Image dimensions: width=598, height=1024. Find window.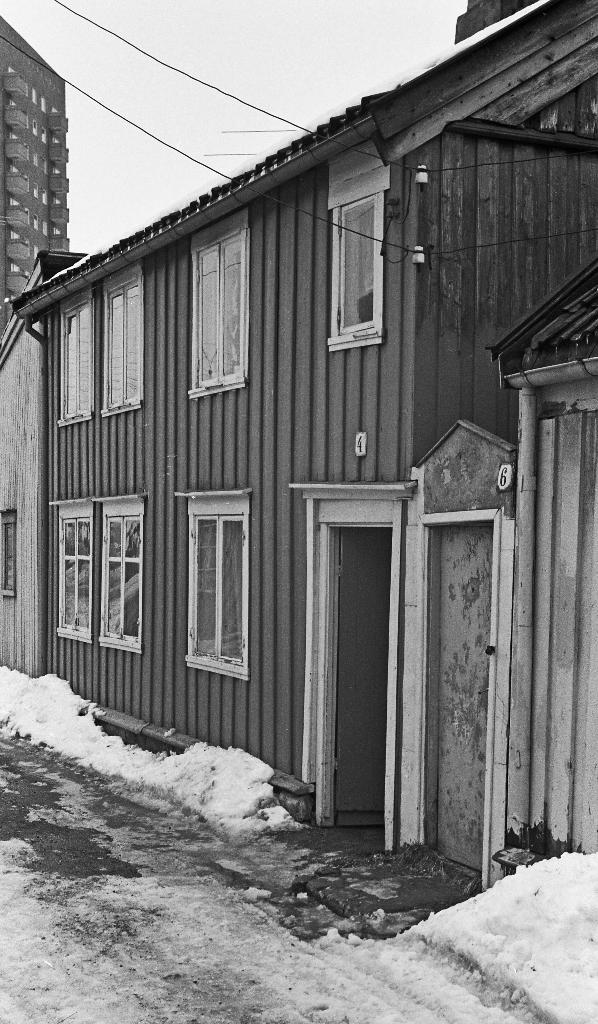
box=[61, 293, 96, 421].
